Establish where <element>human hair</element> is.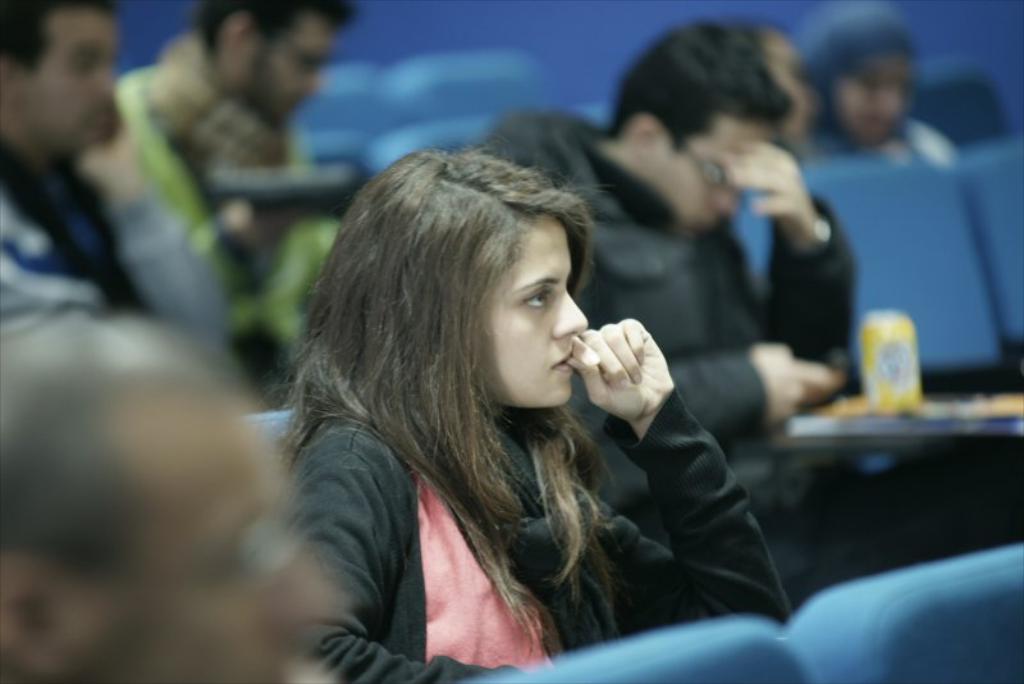
Established at locate(0, 0, 116, 78).
